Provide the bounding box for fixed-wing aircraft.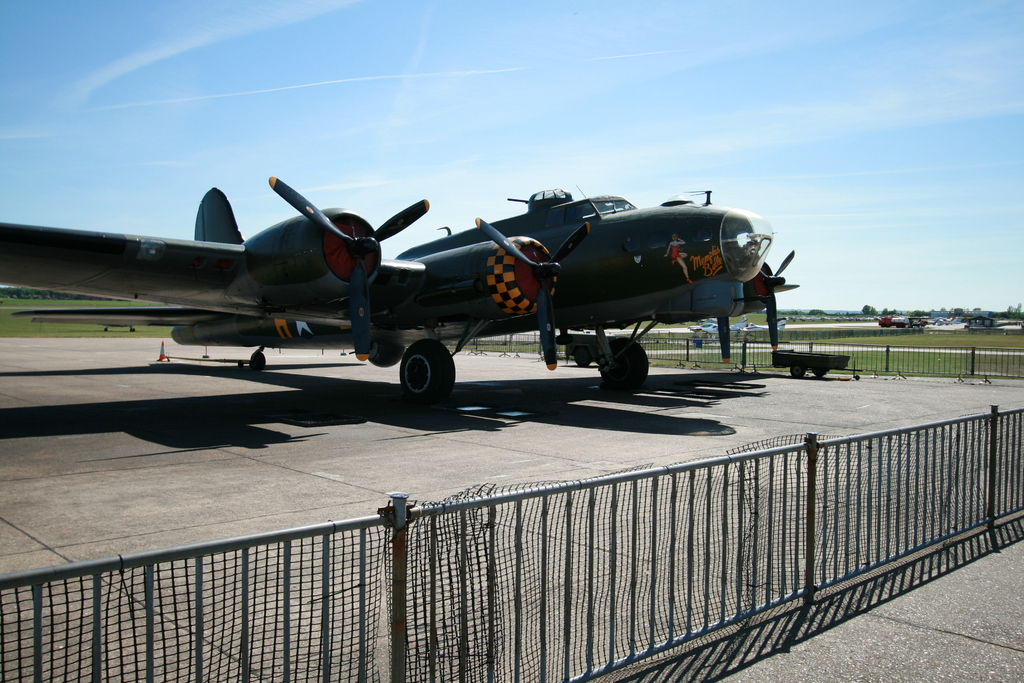
x1=0, y1=174, x2=801, y2=413.
